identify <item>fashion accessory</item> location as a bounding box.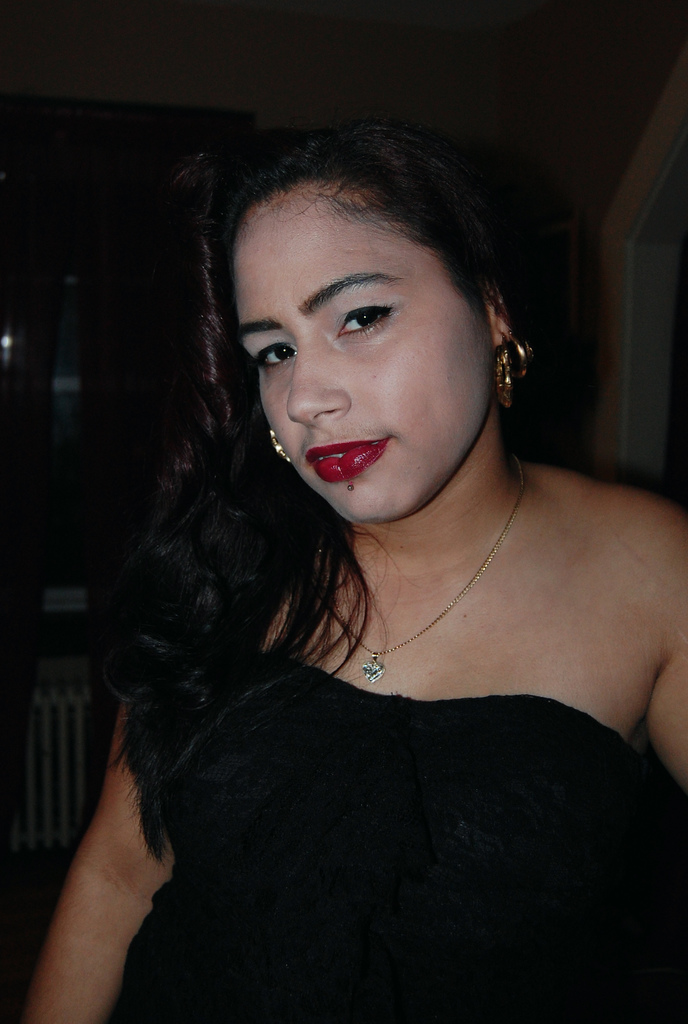
box(319, 452, 527, 684).
